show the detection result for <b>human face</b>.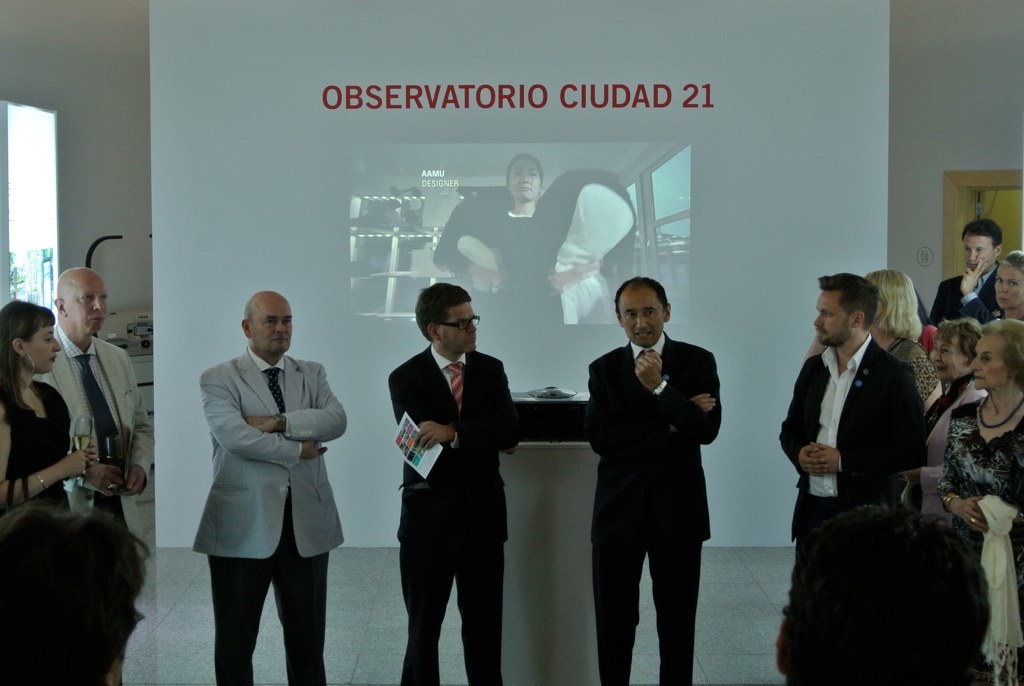
x1=970 y1=234 x2=994 y2=276.
